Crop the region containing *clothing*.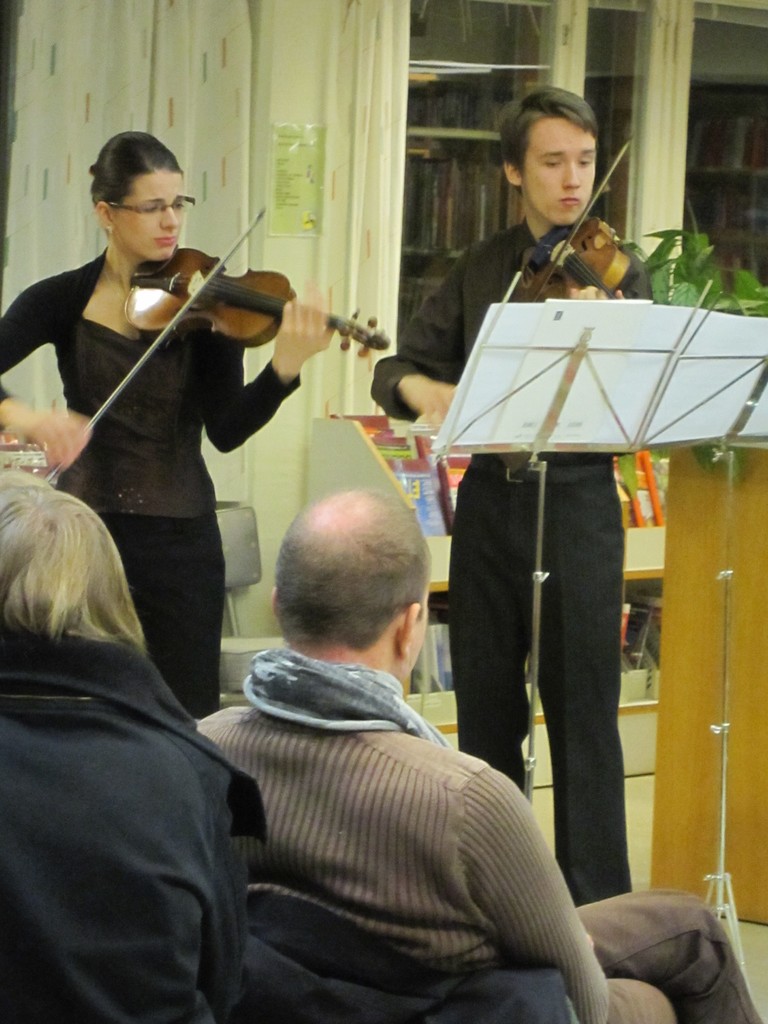
Crop region: [232, 640, 486, 760].
